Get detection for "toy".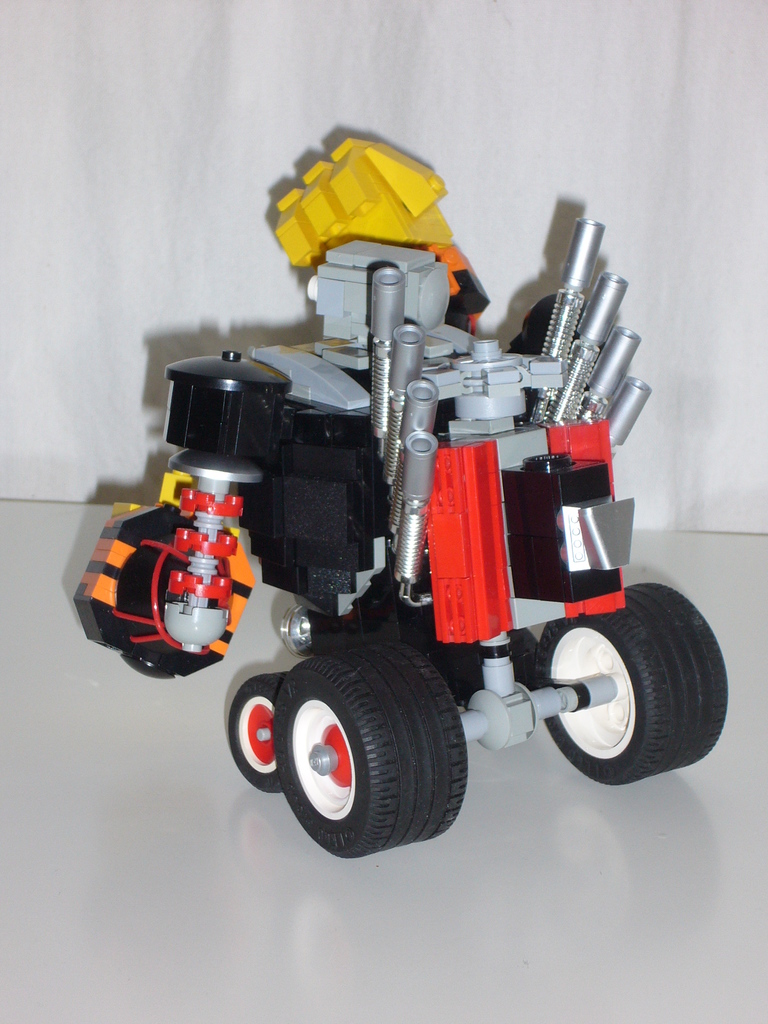
Detection: {"left": 54, "top": 164, "right": 711, "bottom": 848}.
